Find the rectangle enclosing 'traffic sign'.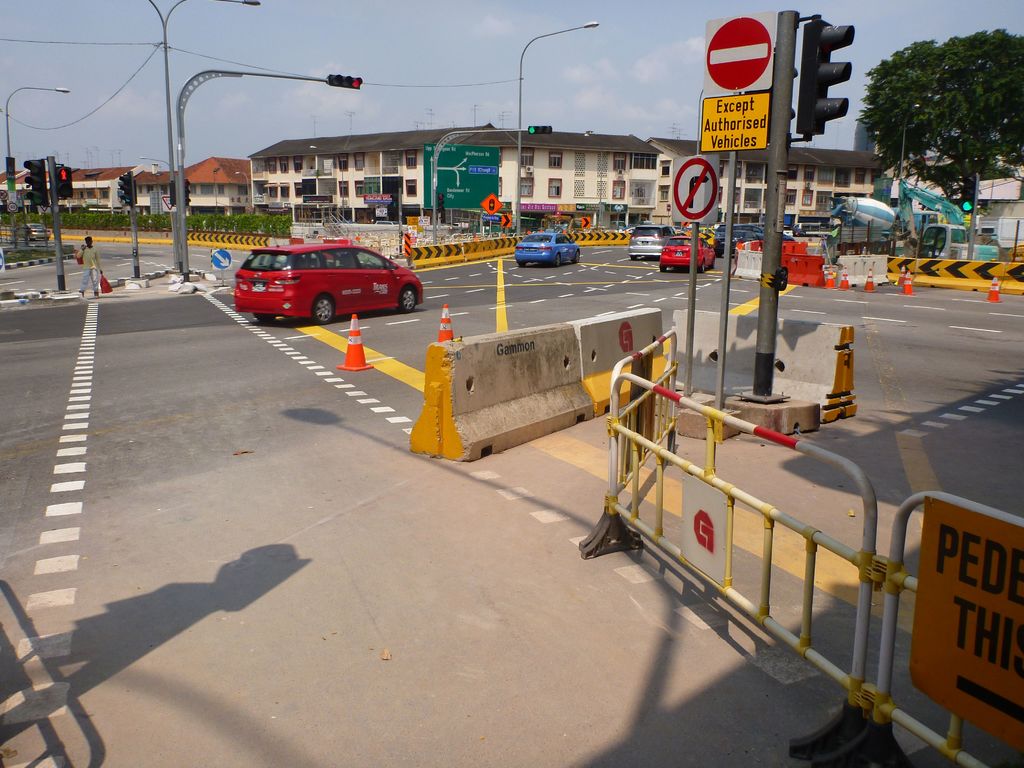
BBox(477, 197, 504, 209).
